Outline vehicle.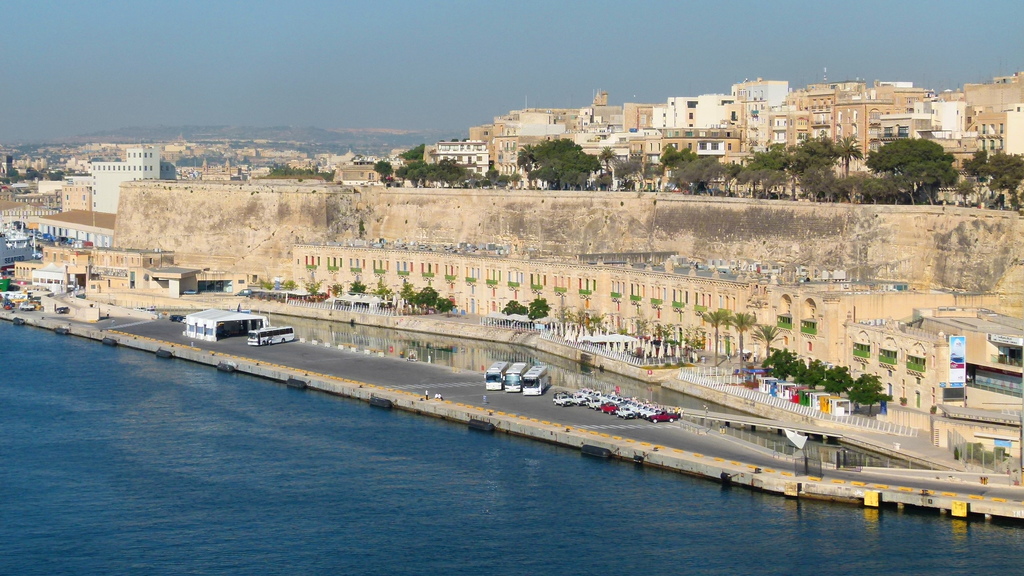
Outline: l=483, t=360, r=508, b=389.
